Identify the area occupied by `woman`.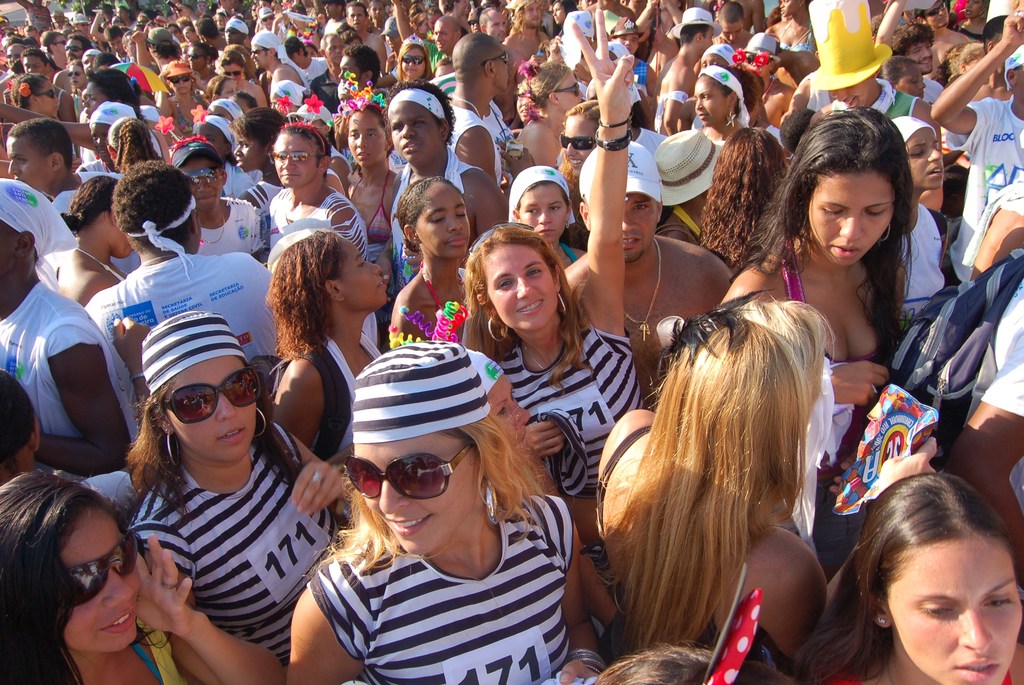
Area: box=[291, 339, 602, 683].
